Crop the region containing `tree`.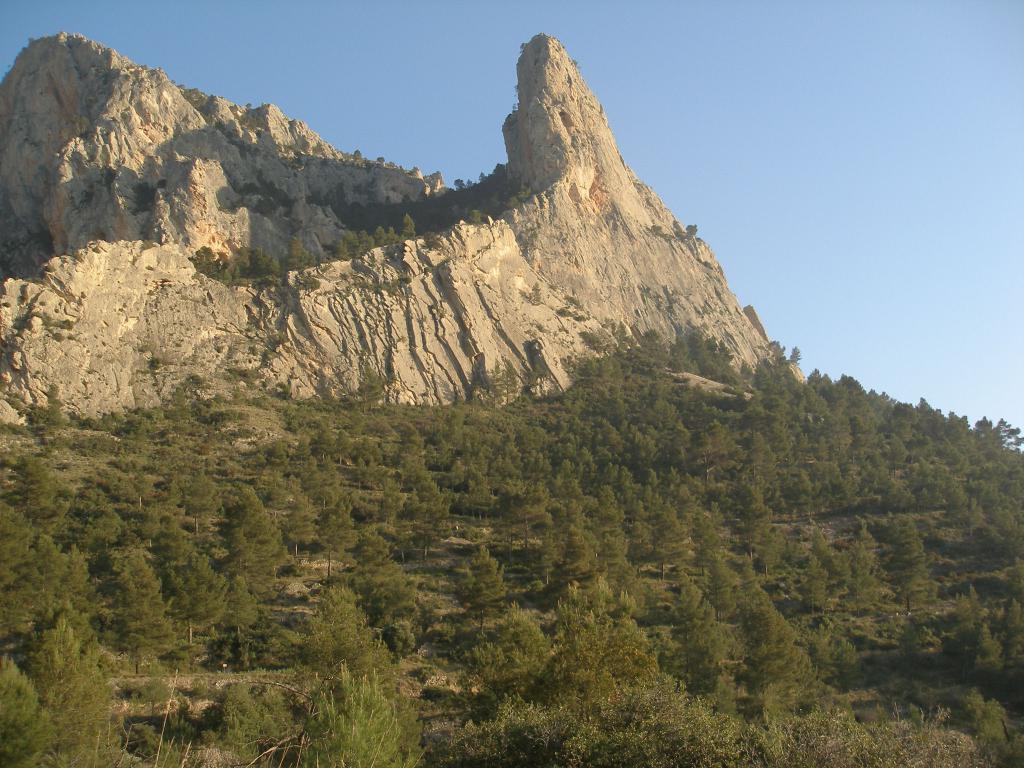
Crop region: (129,175,174,212).
